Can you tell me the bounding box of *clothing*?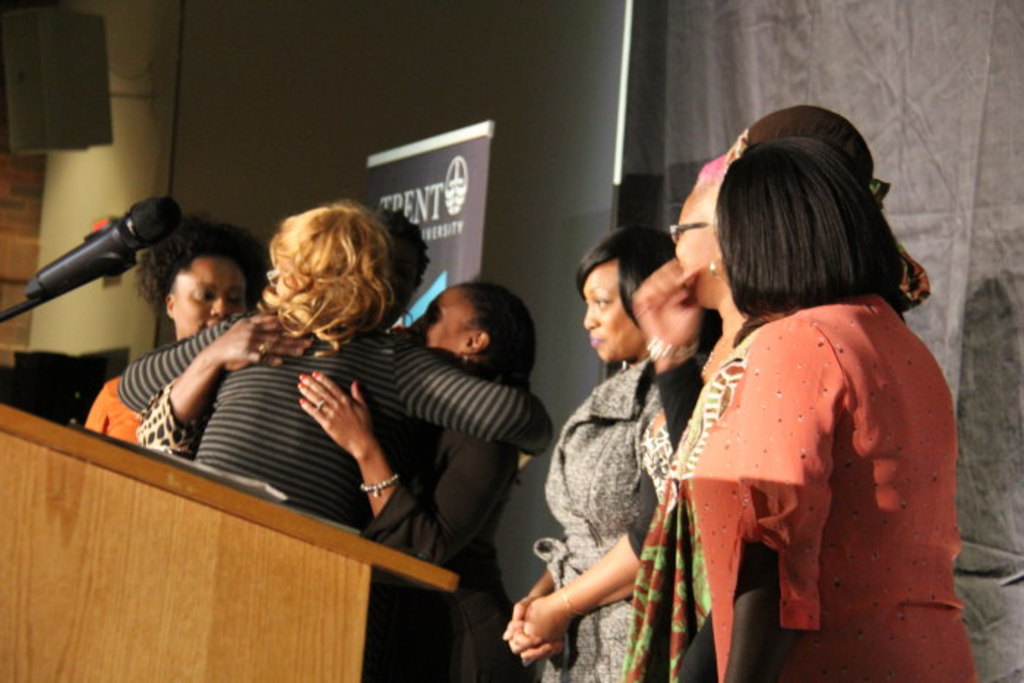
(x1=647, y1=244, x2=952, y2=671).
